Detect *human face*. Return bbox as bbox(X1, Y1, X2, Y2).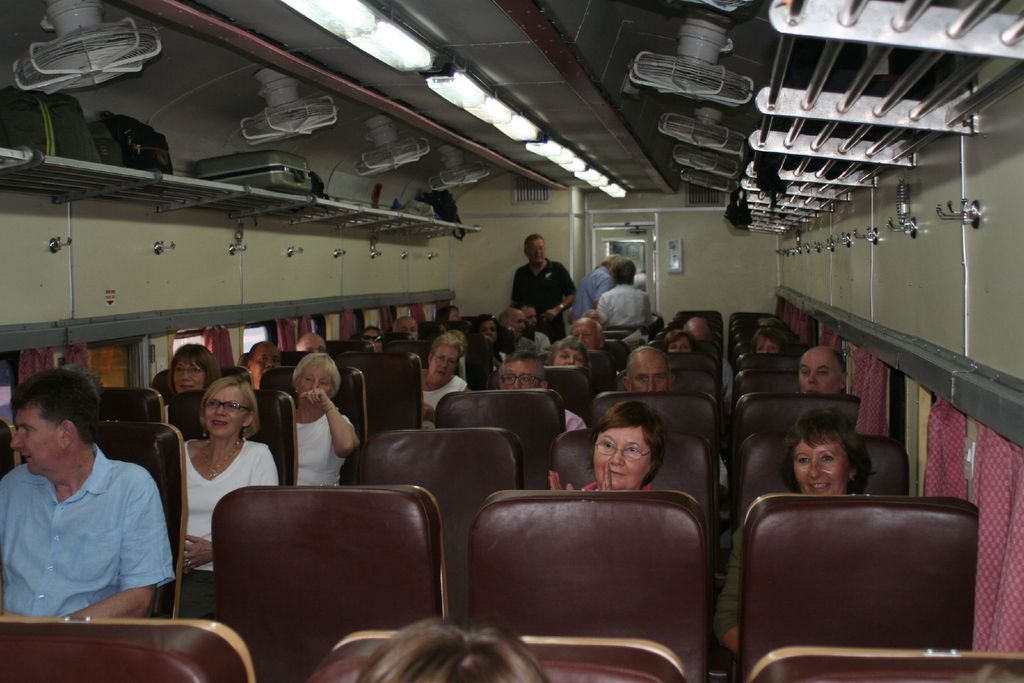
bbox(306, 363, 335, 402).
